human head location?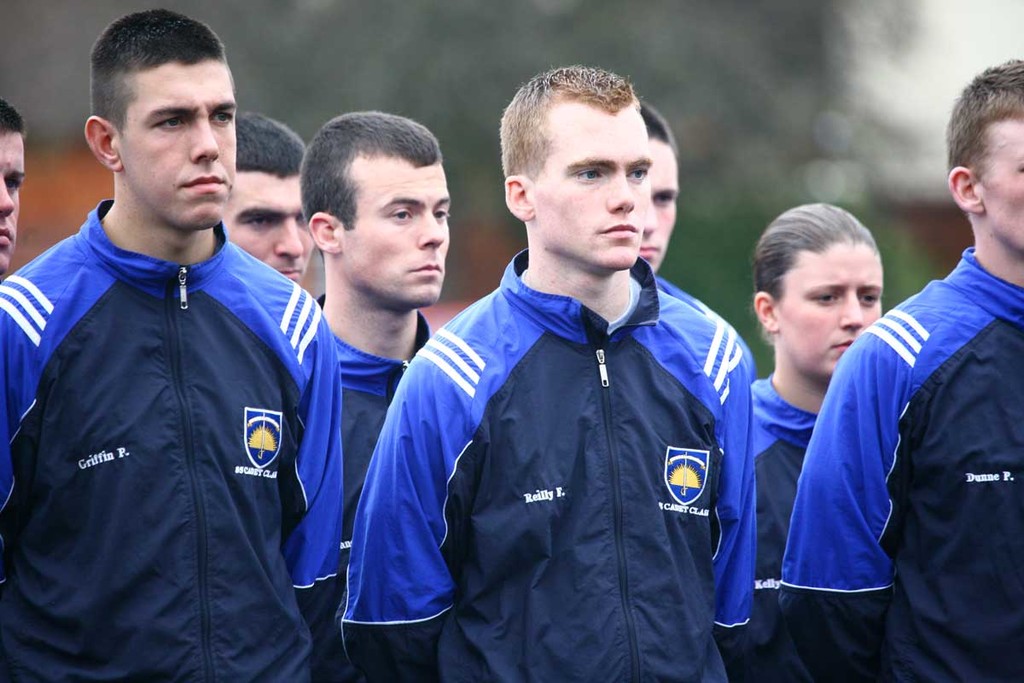
locate(81, 5, 236, 242)
